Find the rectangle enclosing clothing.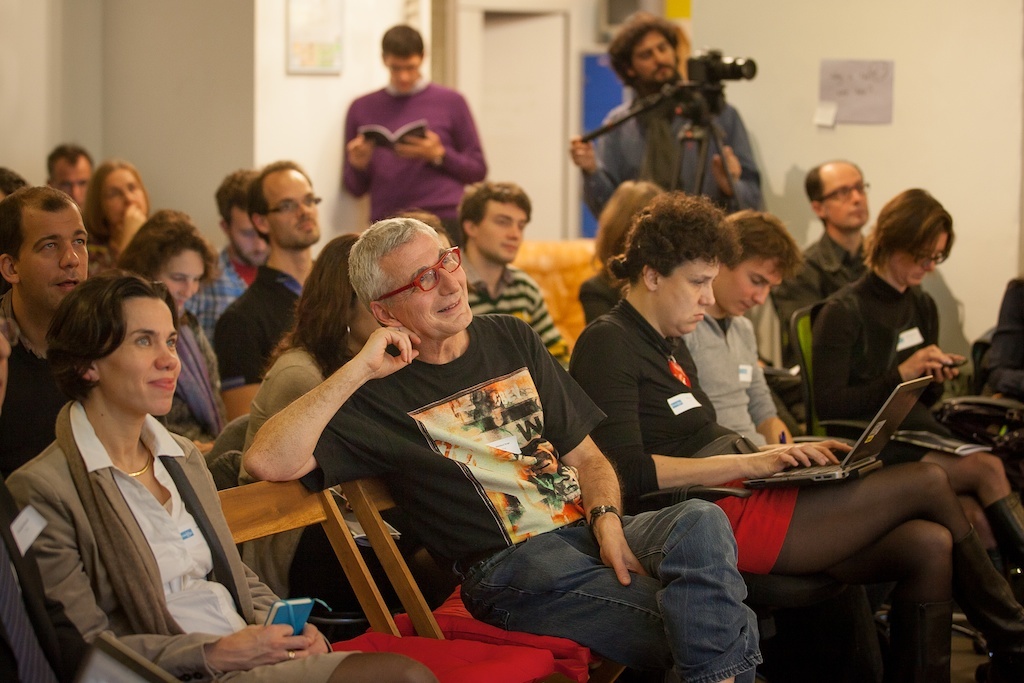
box=[304, 311, 755, 682].
